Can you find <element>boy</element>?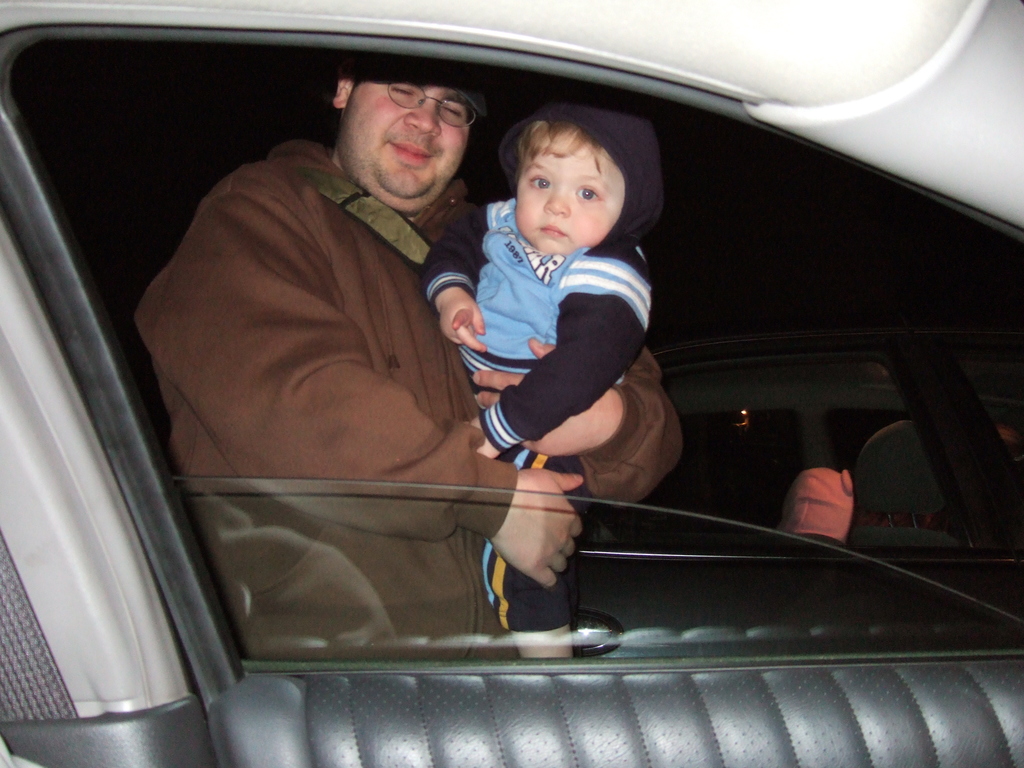
Yes, bounding box: box(420, 102, 663, 661).
